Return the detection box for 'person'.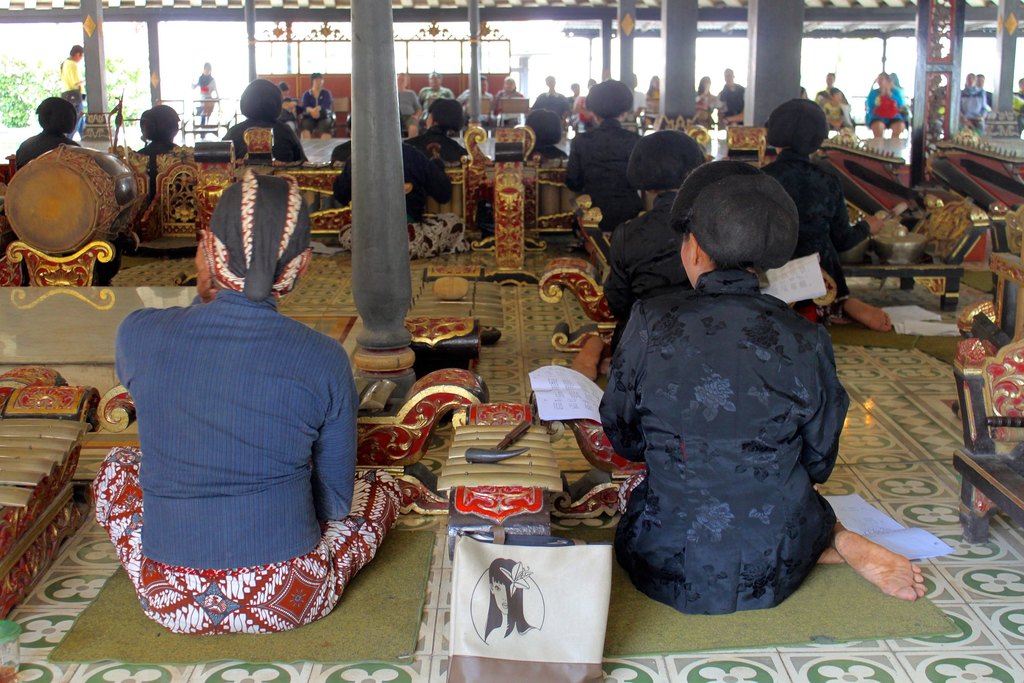
select_region(276, 84, 300, 119).
